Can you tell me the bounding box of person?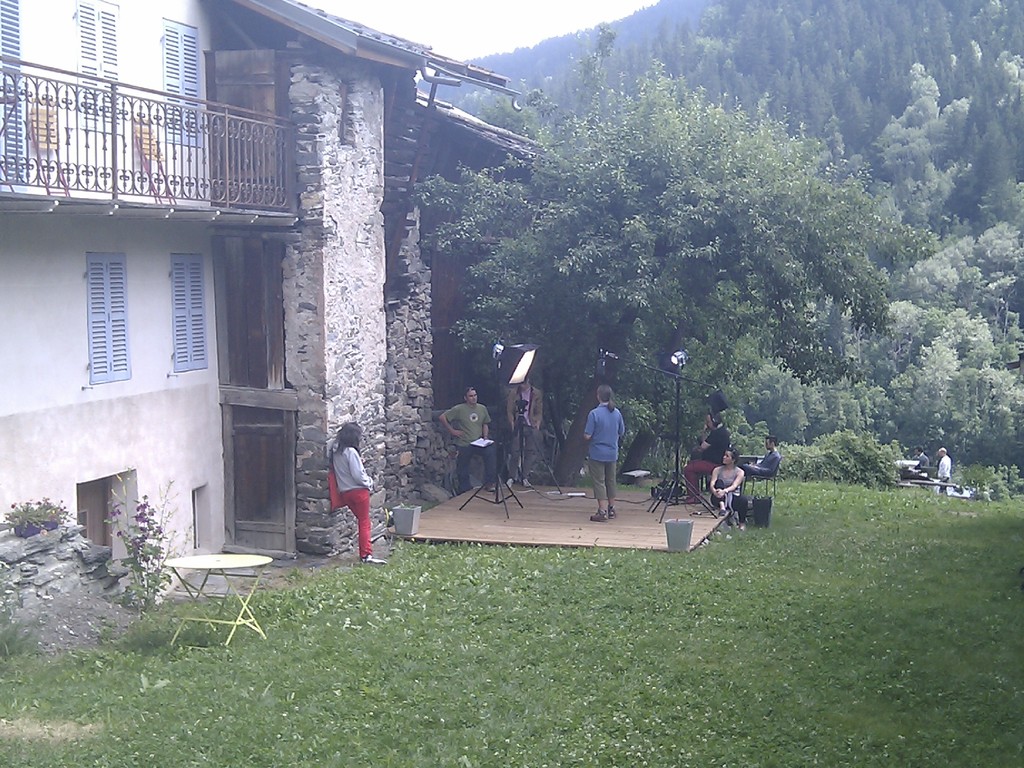
bbox=[684, 409, 730, 502].
